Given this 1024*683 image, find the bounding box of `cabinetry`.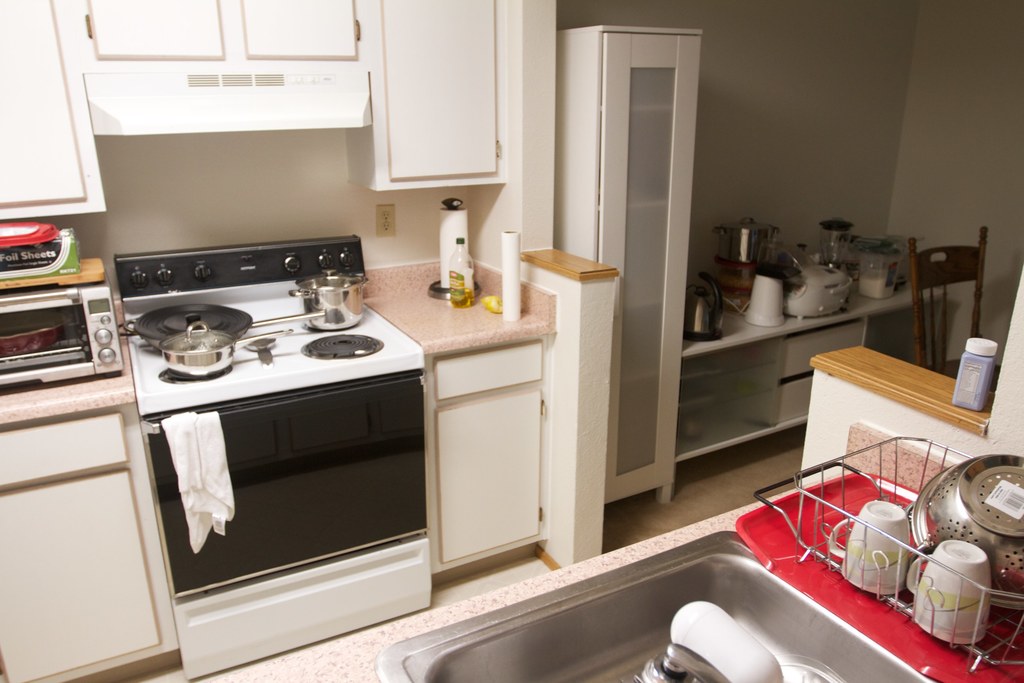
431:348:539:572.
